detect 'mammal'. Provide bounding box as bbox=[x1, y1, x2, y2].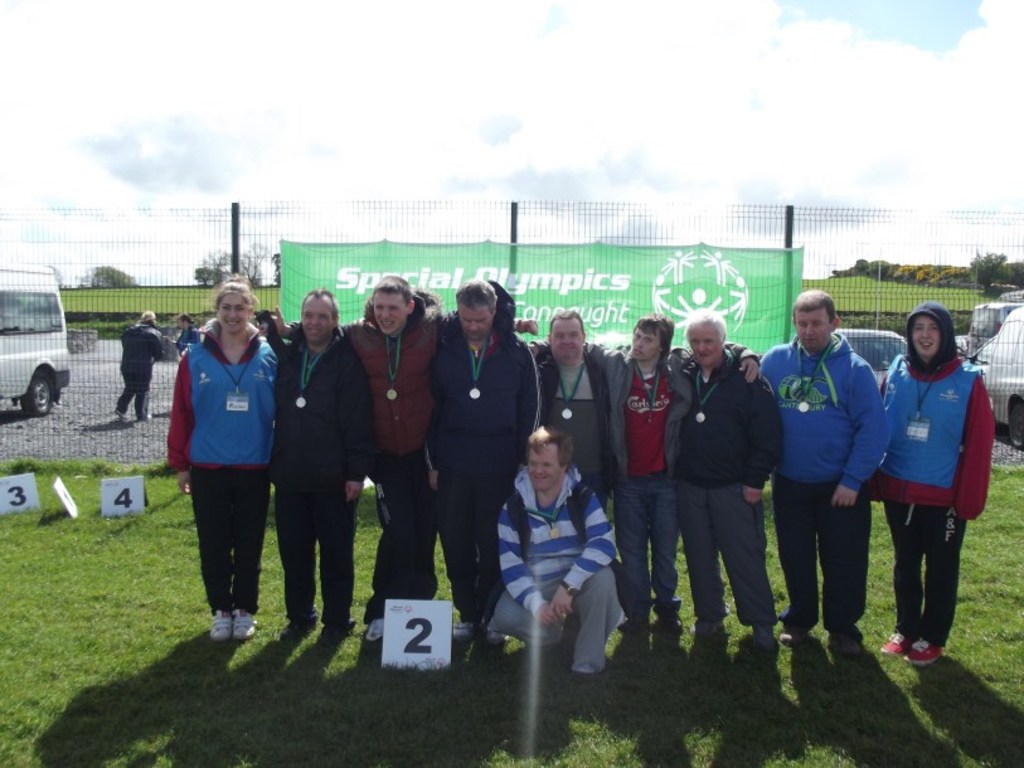
bbox=[275, 273, 535, 637].
